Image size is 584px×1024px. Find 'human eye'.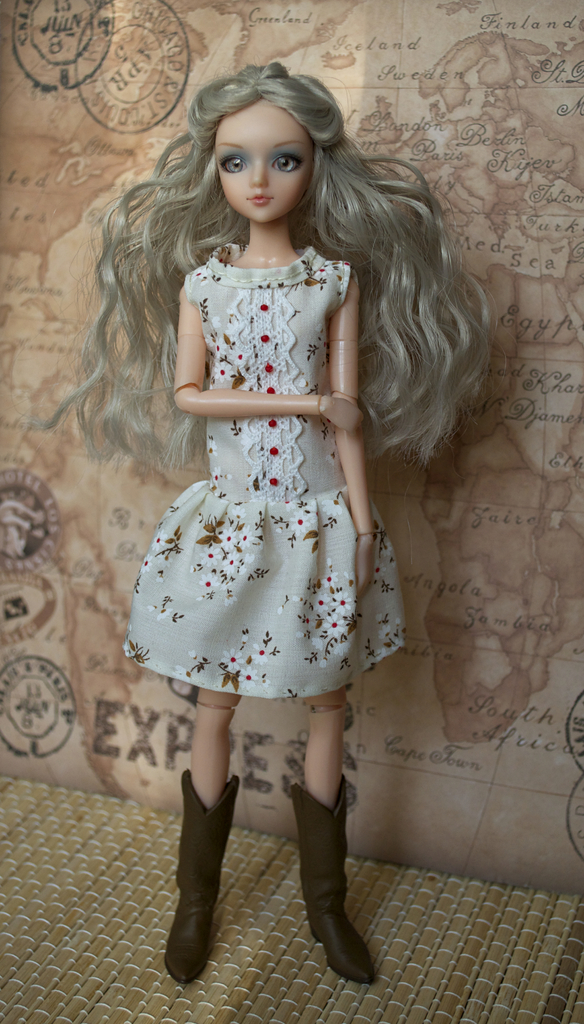
<region>215, 153, 248, 175</region>.
